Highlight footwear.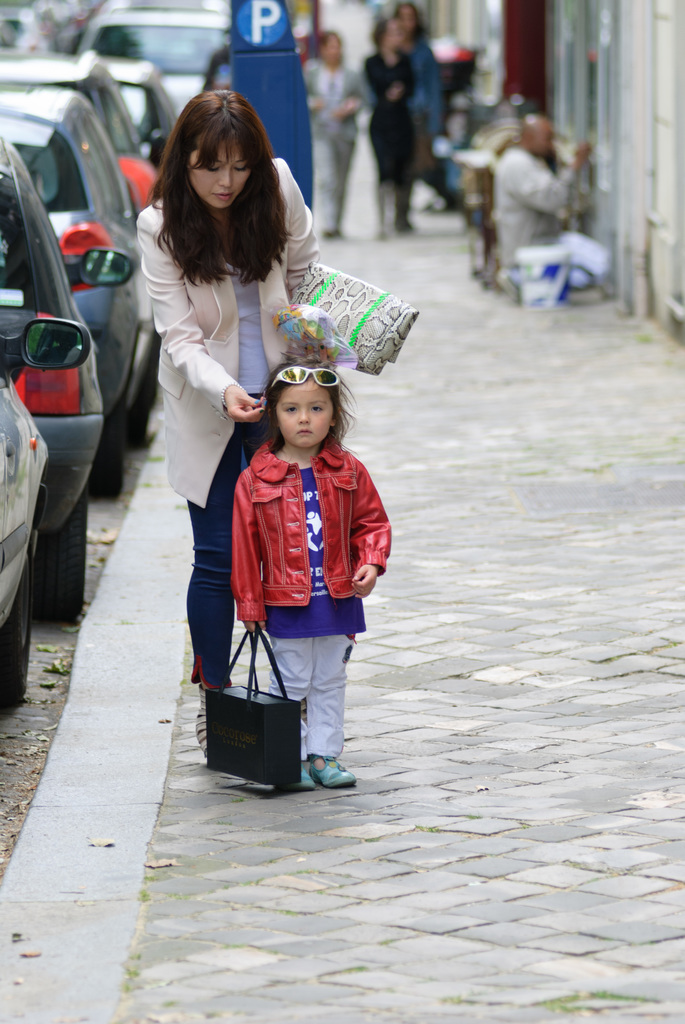
Highlighted region: [278,762,313,792].
